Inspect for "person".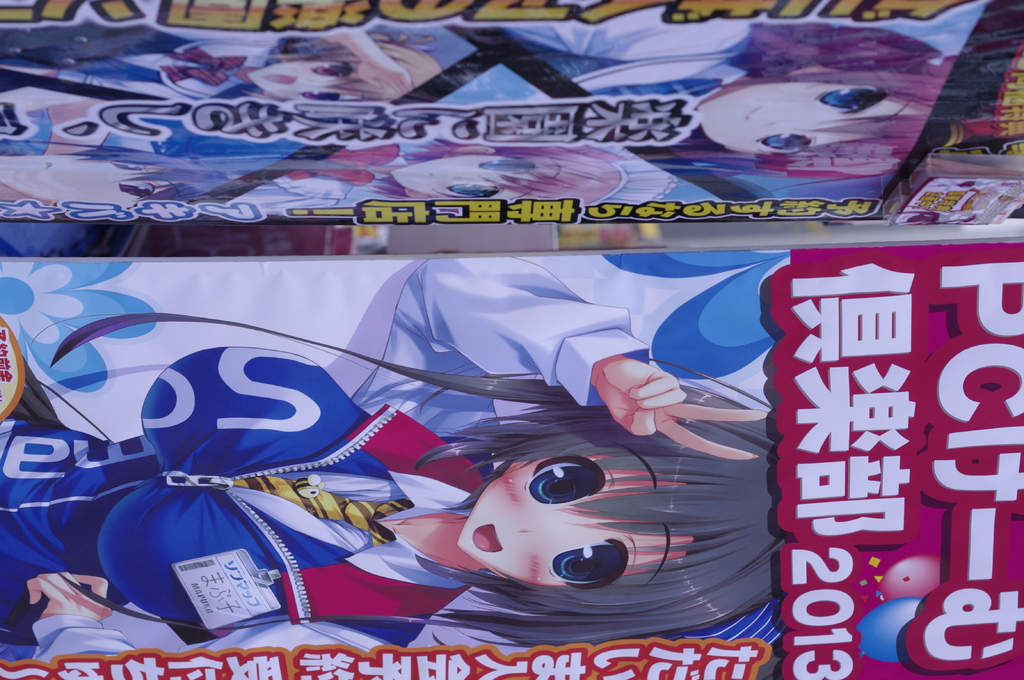
Inspection: region(489, 19, 950, 177).
